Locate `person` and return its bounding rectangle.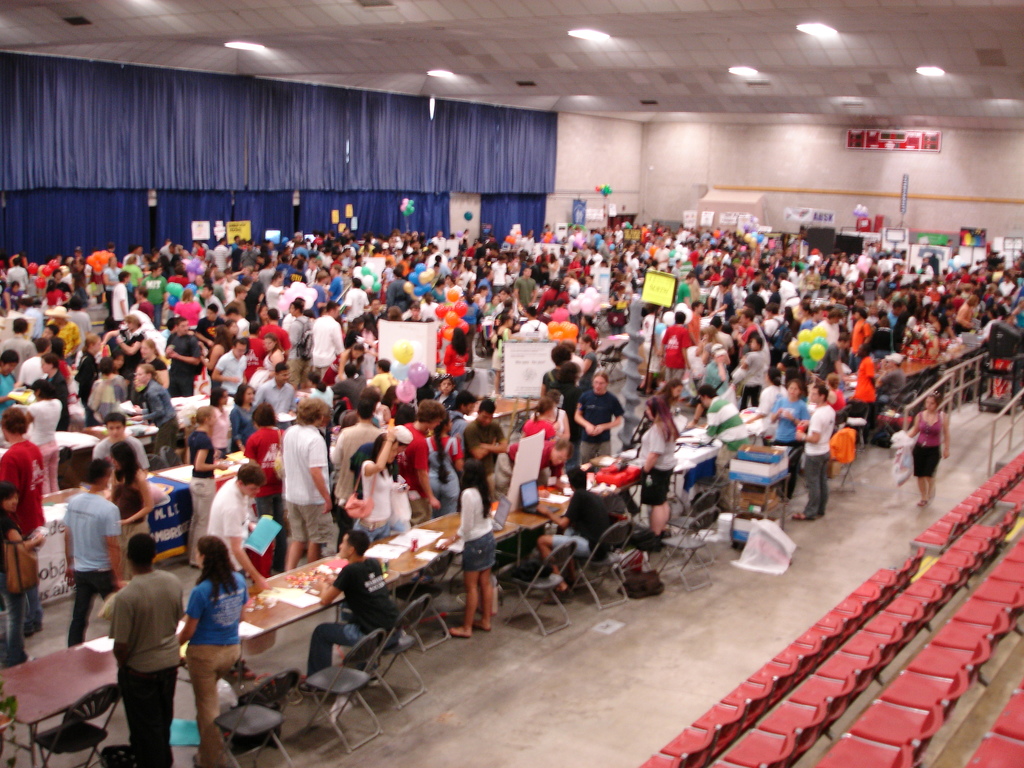
[363,298,381,333].
